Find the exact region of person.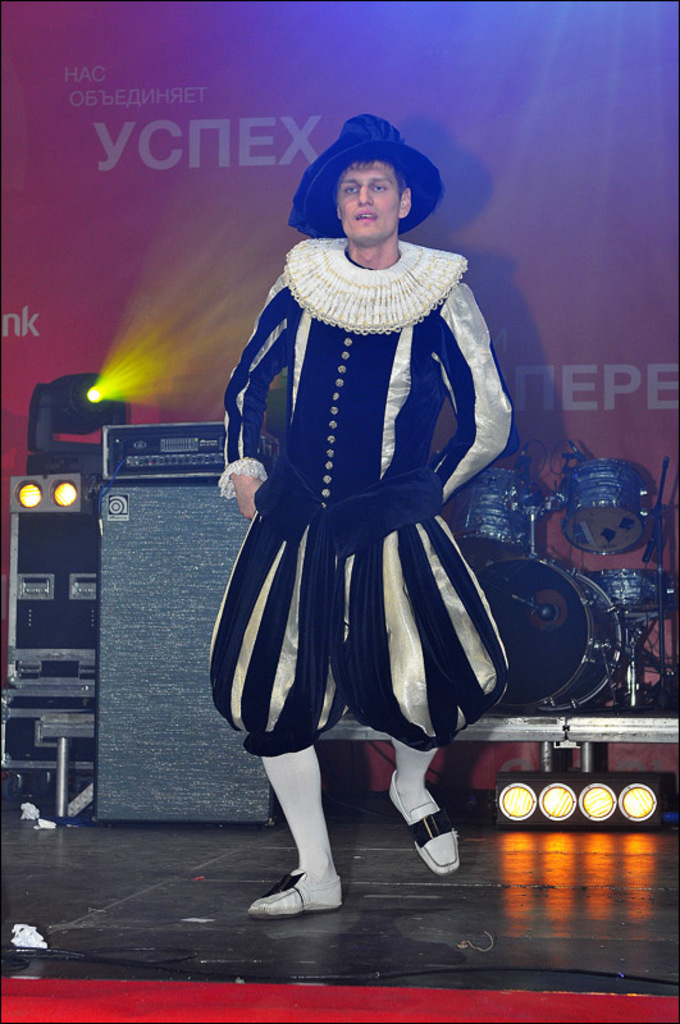
Exact region: l=197, t=111, r=511, b=920.
